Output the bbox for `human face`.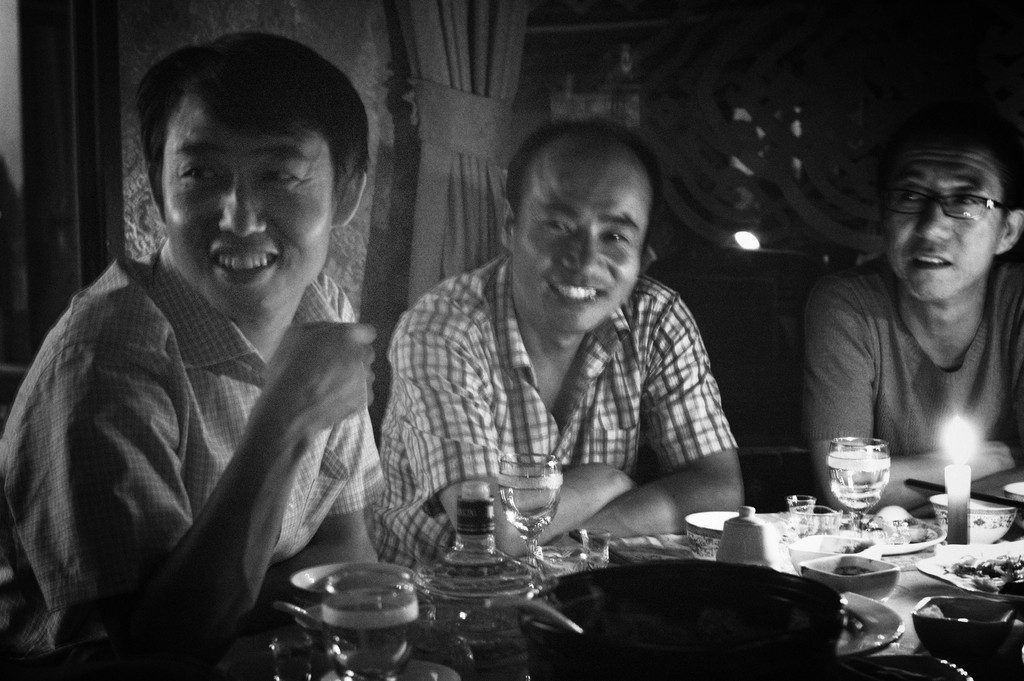
rect(882, 153, 998, 301).
